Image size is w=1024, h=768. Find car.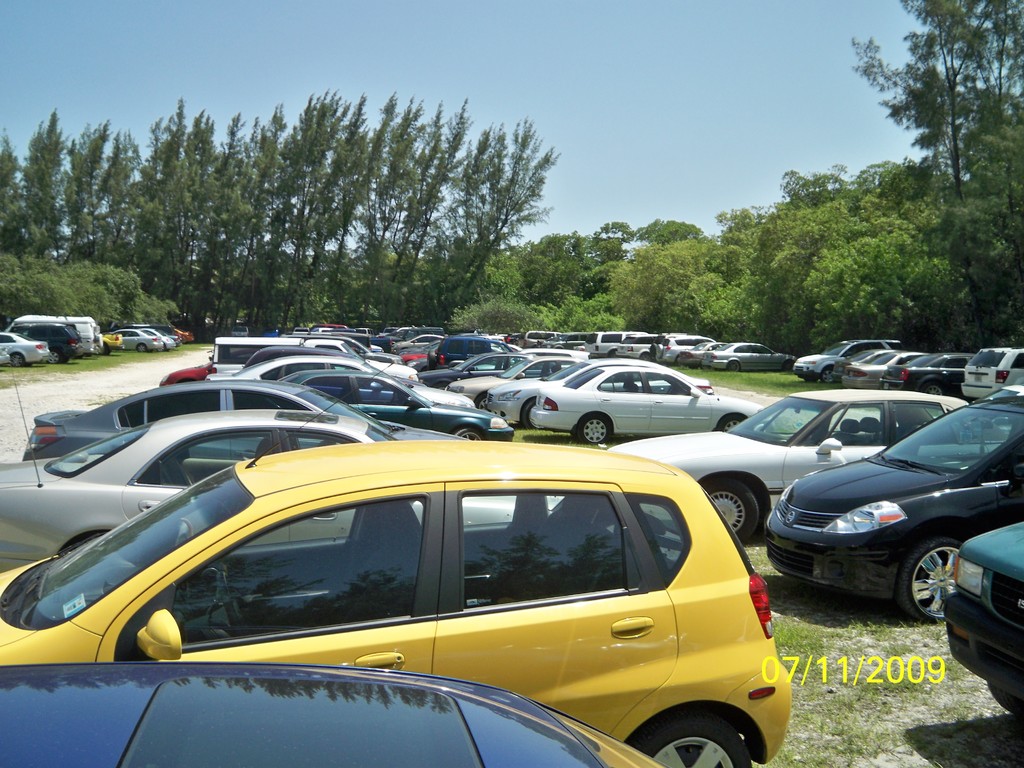
bbox(208, 353, 470, 405).
